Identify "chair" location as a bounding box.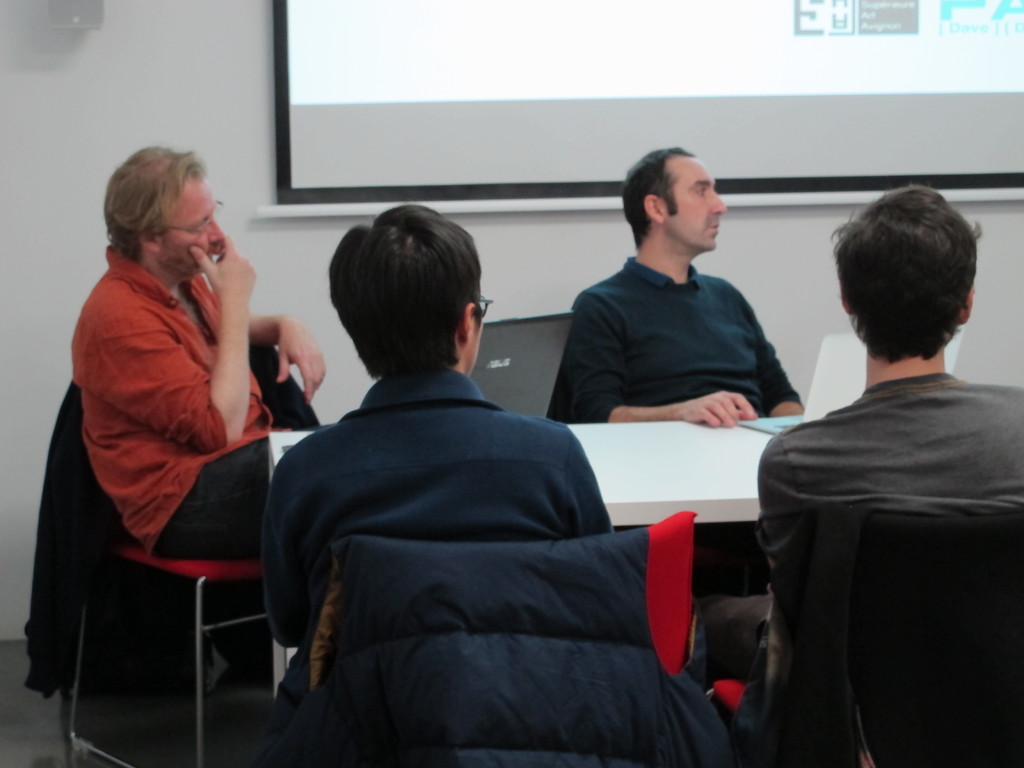
select_region(728, 514, 1020, 765).
